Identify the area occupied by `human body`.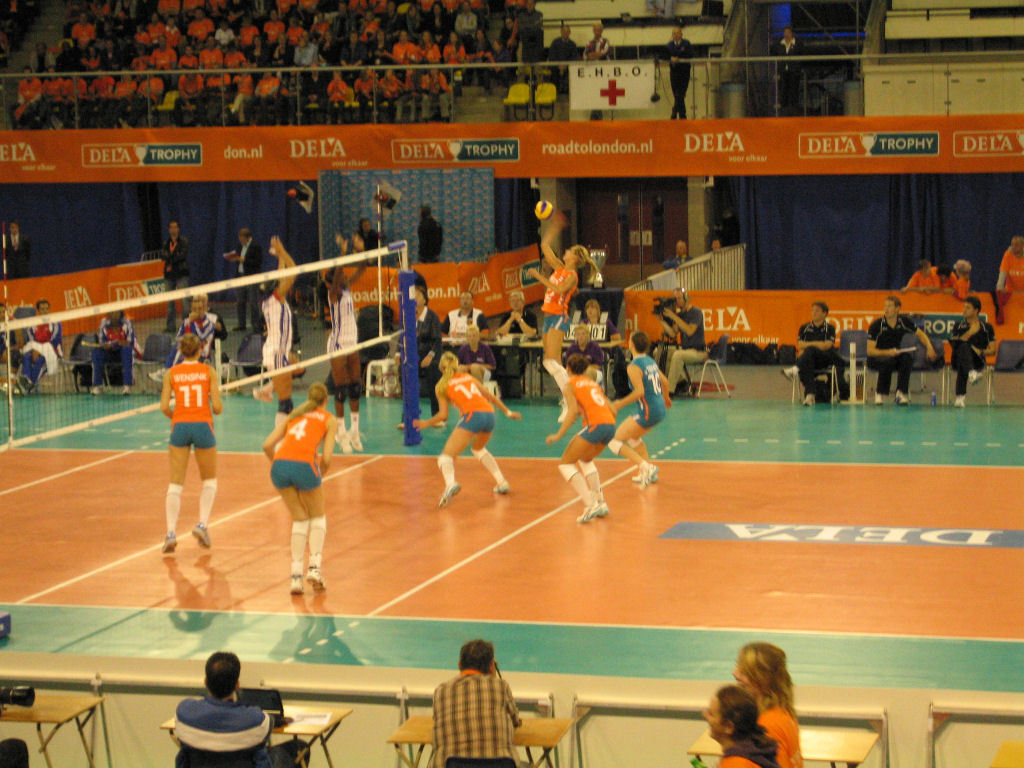
Area: locate(81, 44, 99, 59).
